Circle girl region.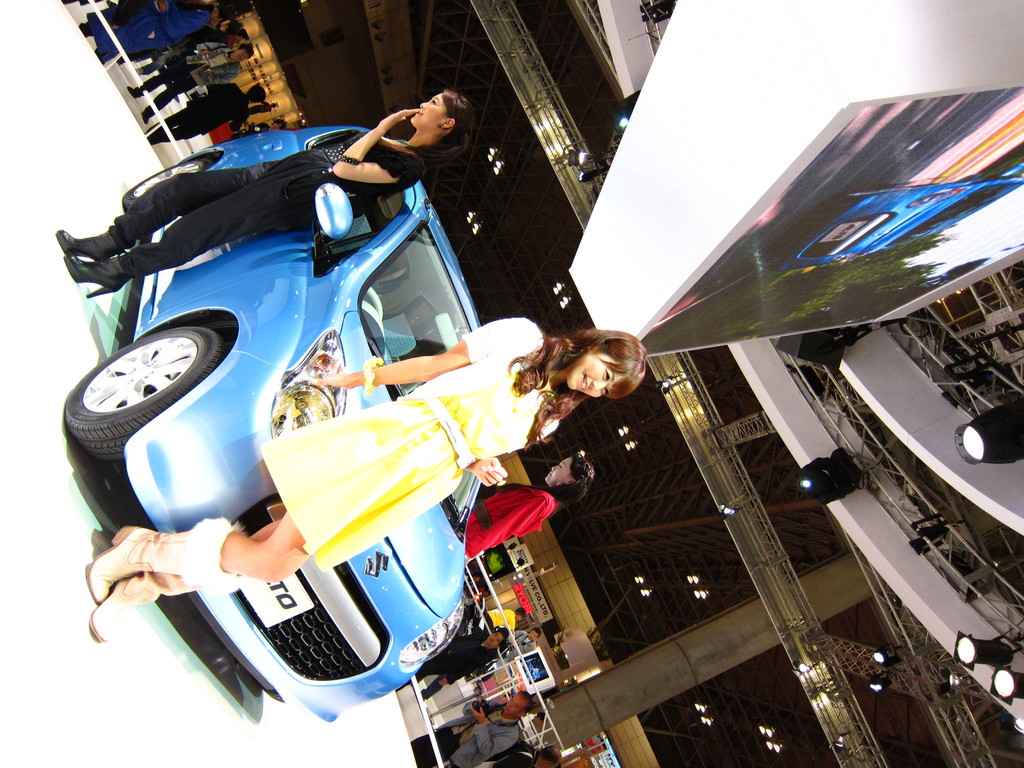
Region: {"x1": 91, "y1": 318, "x2": 645, "y2": 622}.
